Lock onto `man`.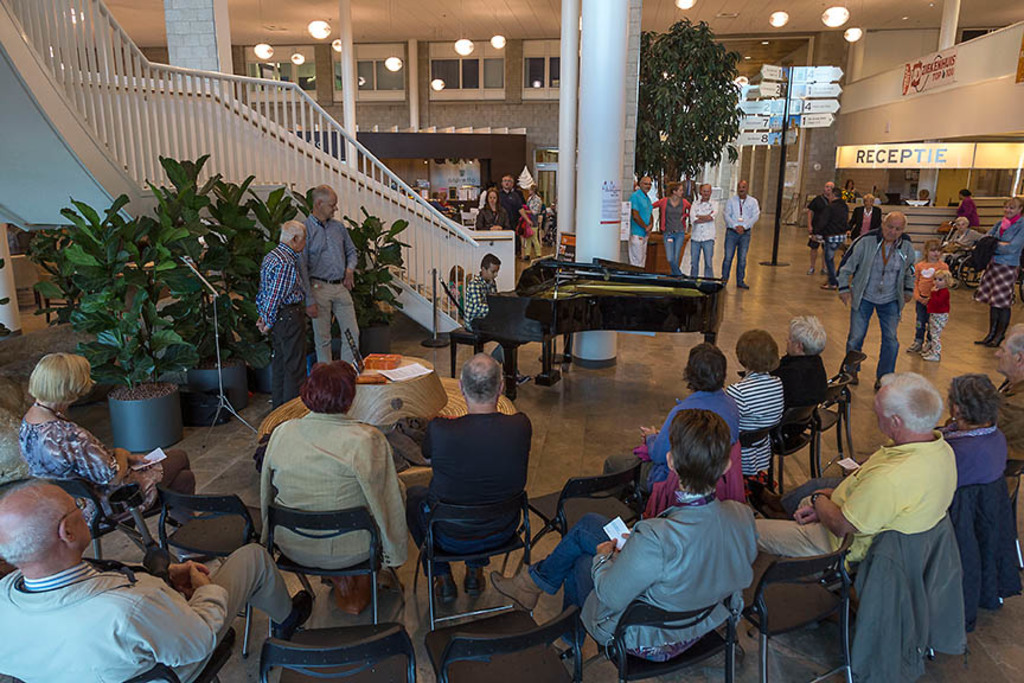
Locked: [left=627, top=174, right=653, bottom=266].
